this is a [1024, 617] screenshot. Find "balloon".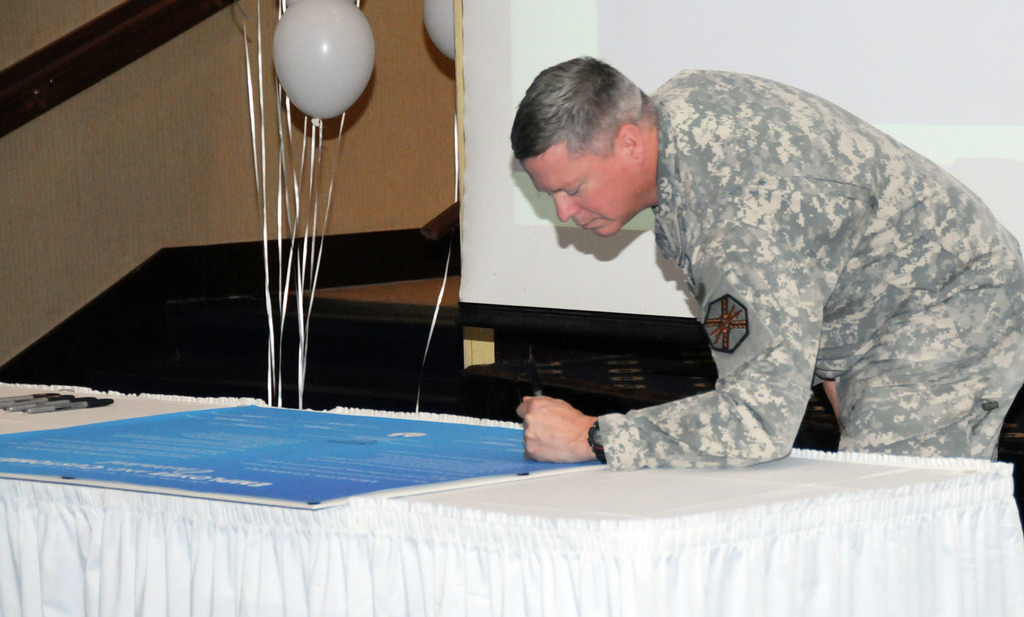
Bounding box: <bbox>271, 0, 379, 126</bbox>.
